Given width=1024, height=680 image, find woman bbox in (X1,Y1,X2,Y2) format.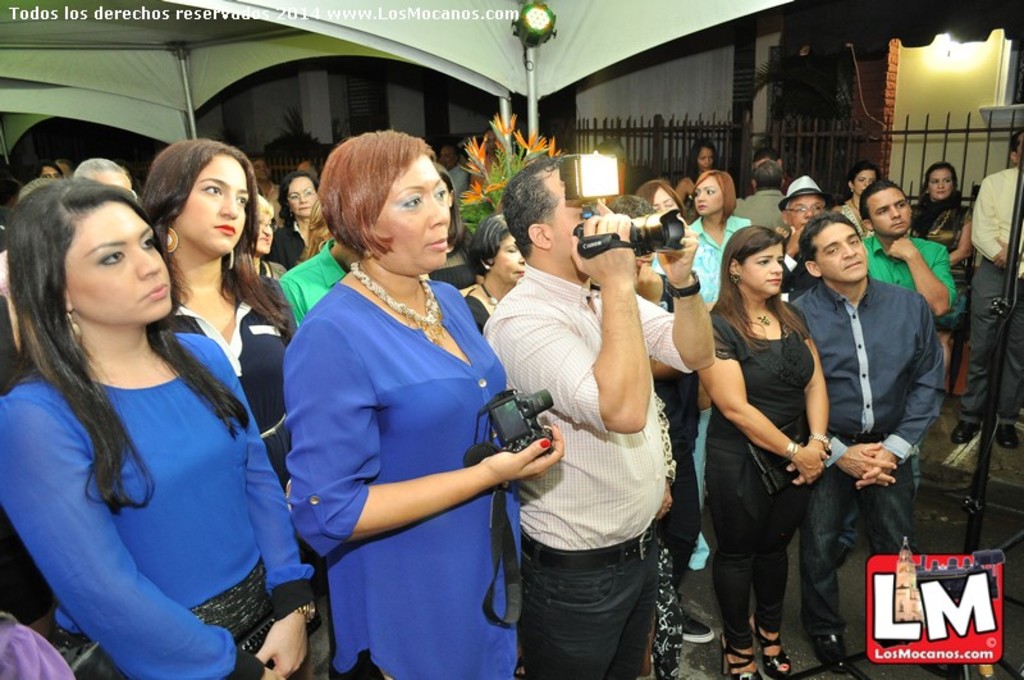
(0,164,365,679).
